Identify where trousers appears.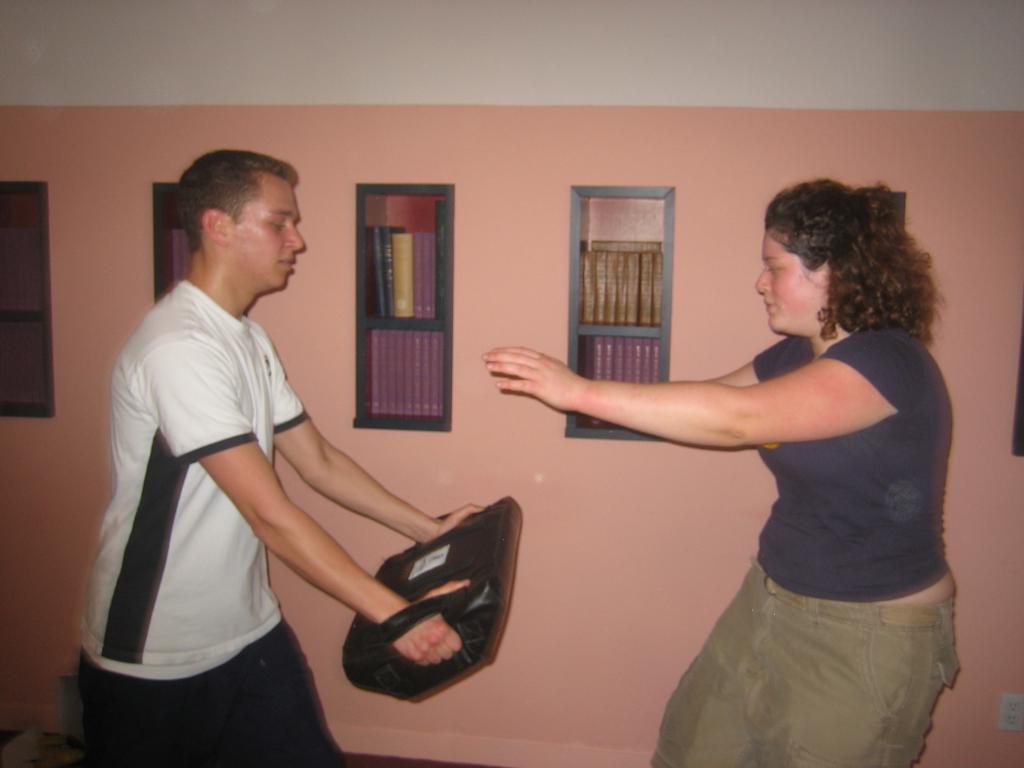
Appears at box=[645, 555, 957, 767].
